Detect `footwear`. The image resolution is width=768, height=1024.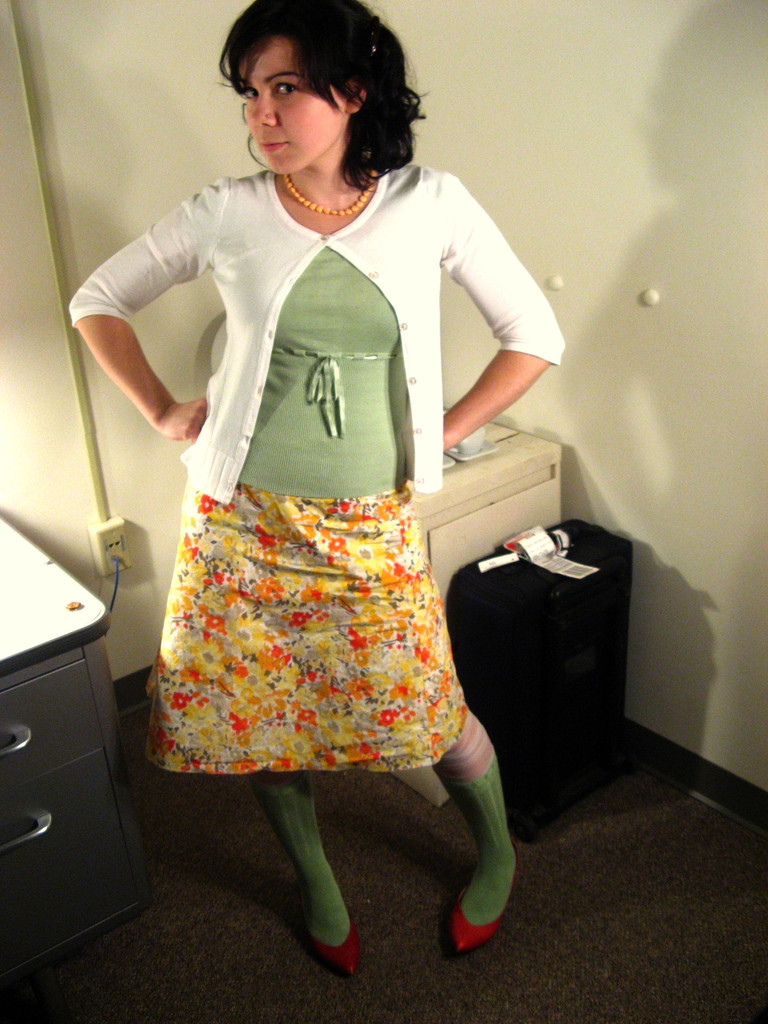
bbox=[452, 856, 518, 955].
